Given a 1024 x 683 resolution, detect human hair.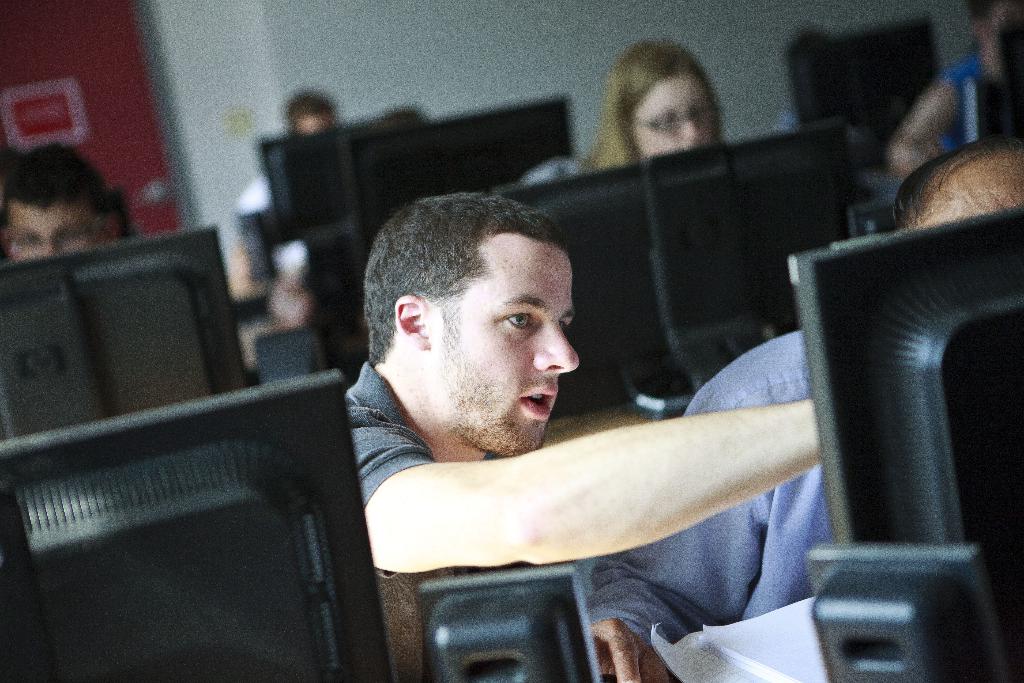
[left=282, top=88, right=340, bottom=138].
